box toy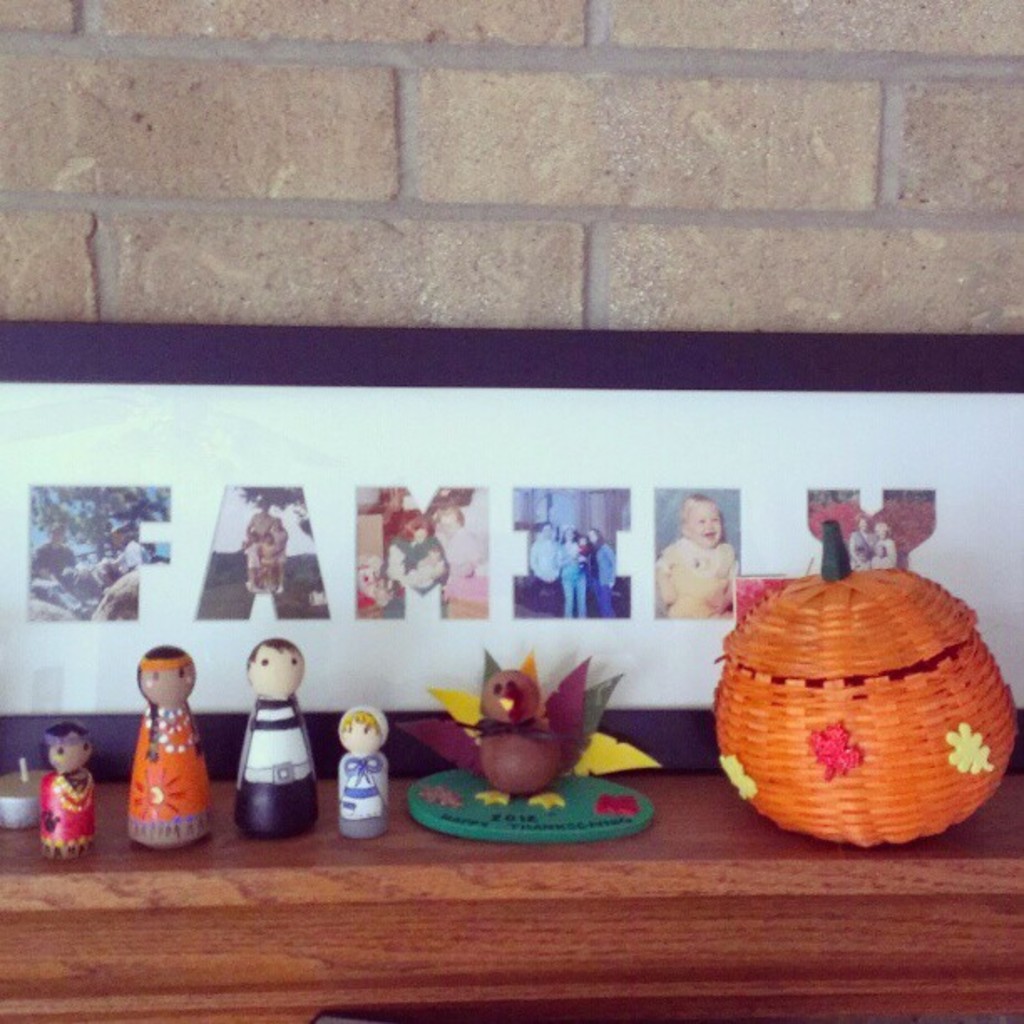
234:636:323:842
